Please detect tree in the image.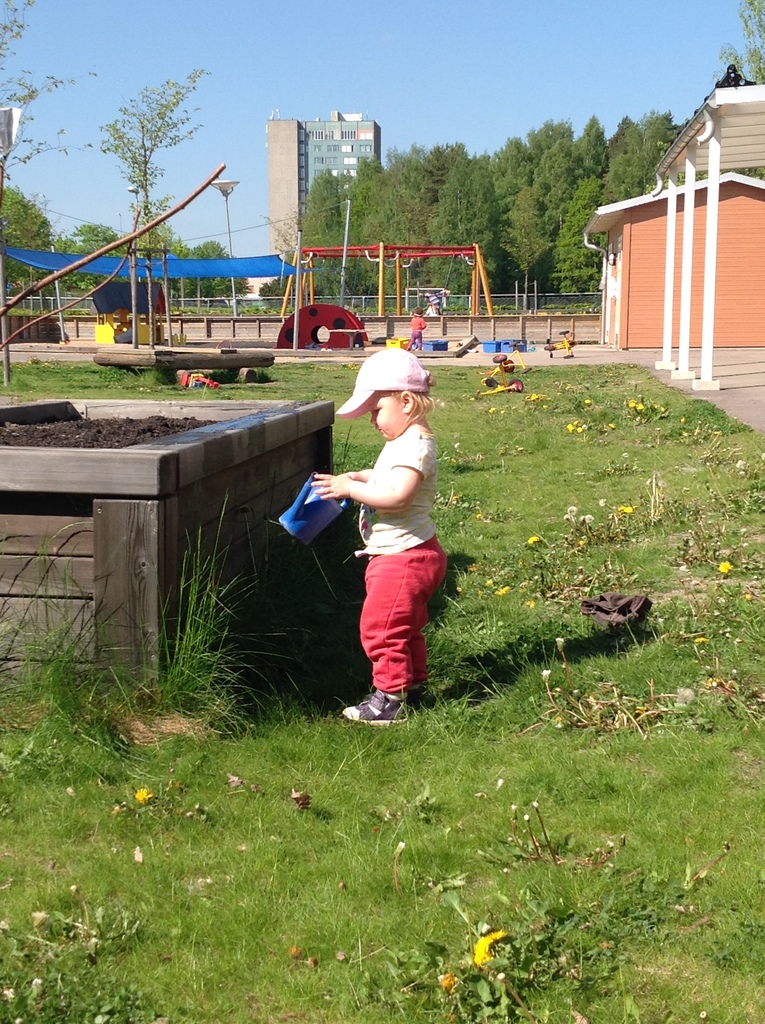
region(95, 61, 207, 278).
